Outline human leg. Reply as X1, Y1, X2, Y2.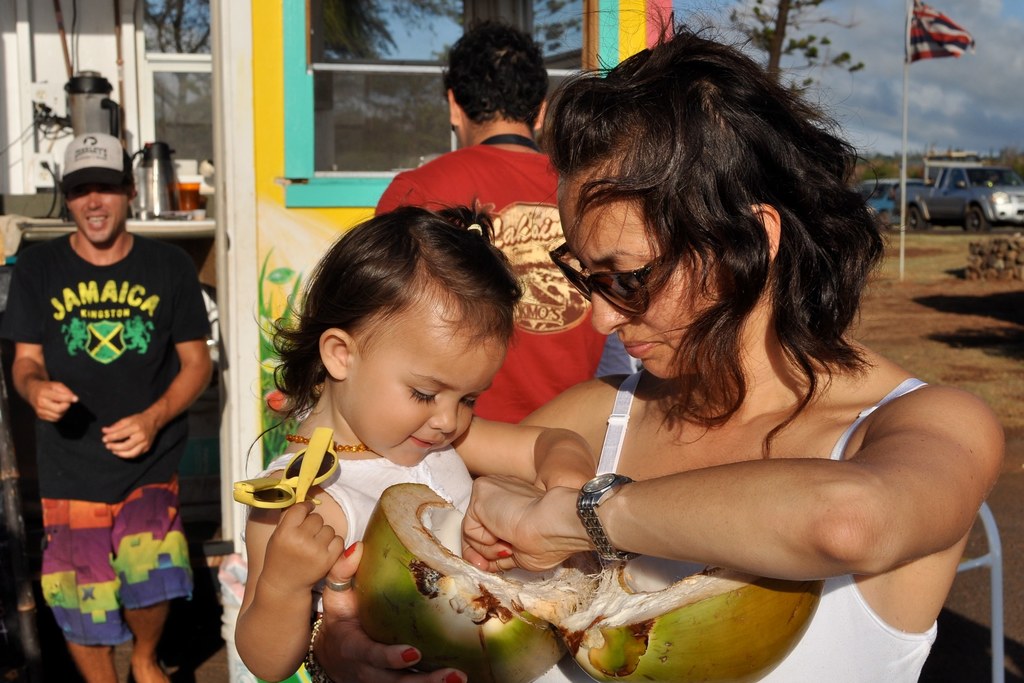
56, 468, 178, 660.
